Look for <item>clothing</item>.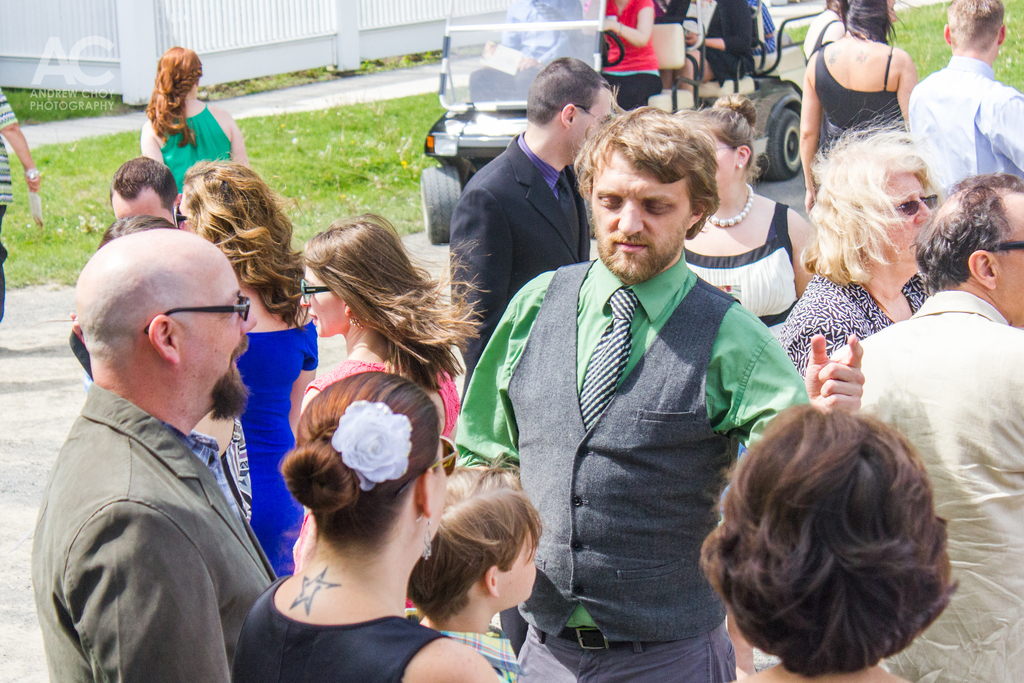
Found: bbox=[847, 0, 886, 47].
